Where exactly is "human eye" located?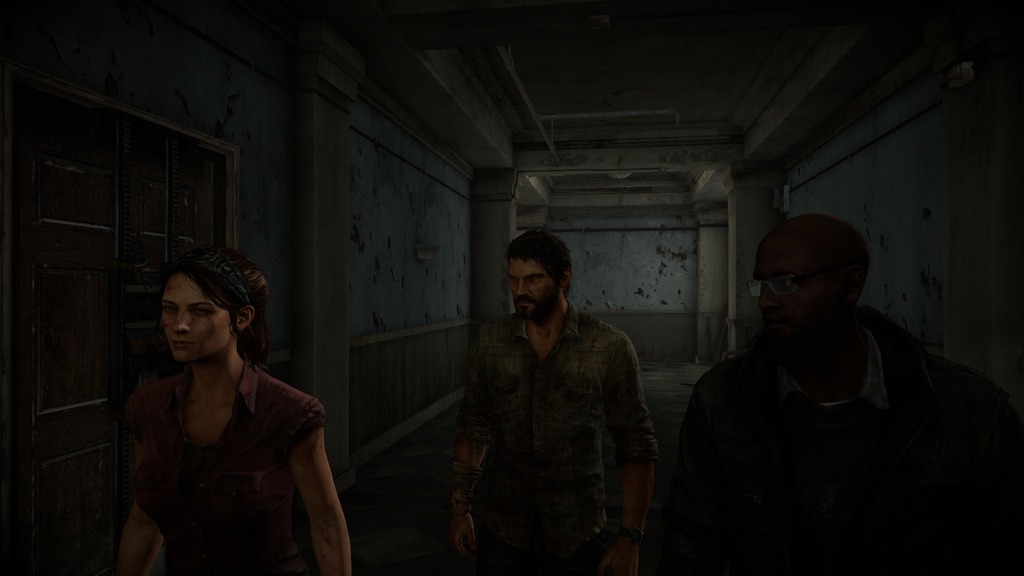
Its bounding box is rect(527, 276, 542, 284).
